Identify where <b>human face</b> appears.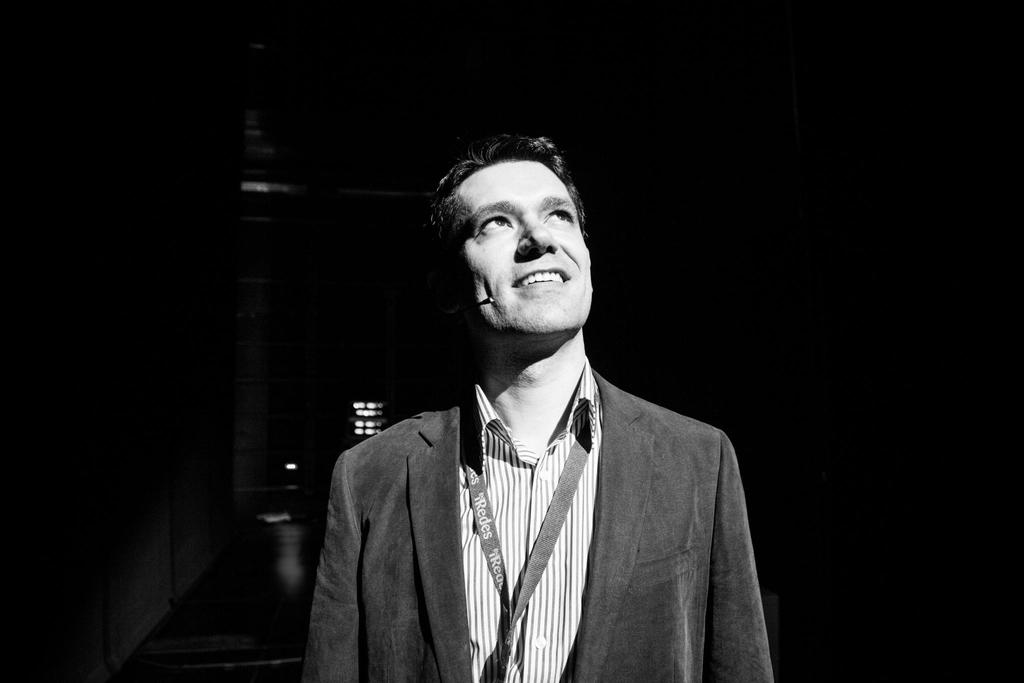
Appears at {"left": 444, "top": 141, "right": 597, "bottom": 350}.
